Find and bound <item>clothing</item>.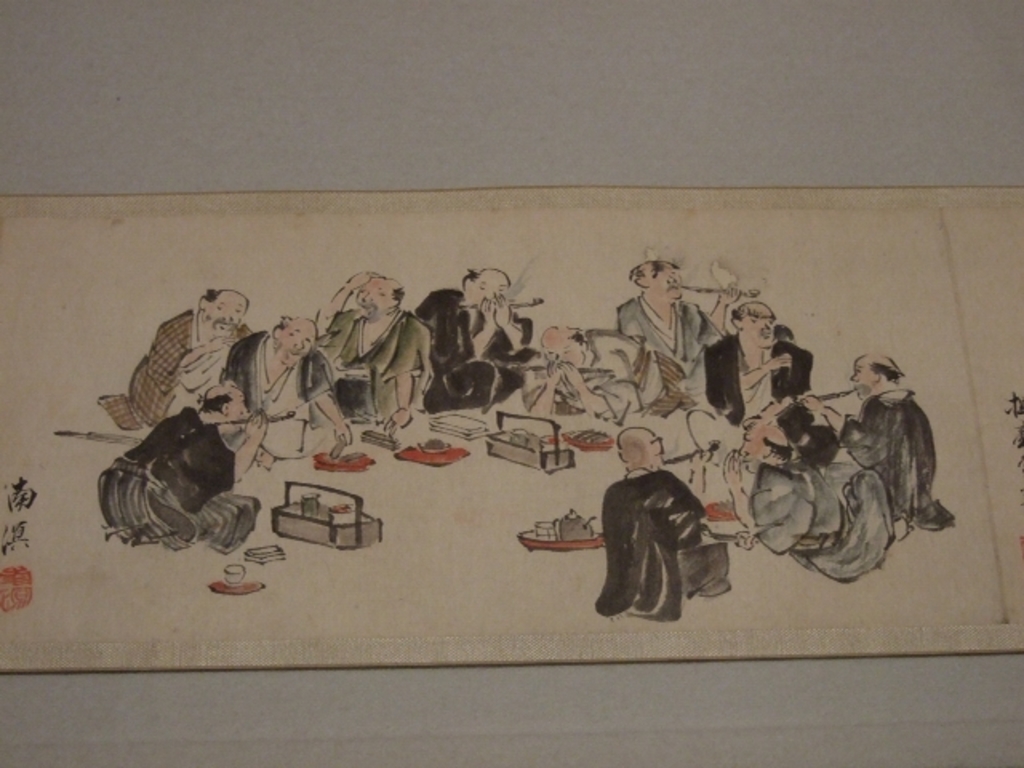
Bound: x1=216, y1=325, x2=347, y2=467.
